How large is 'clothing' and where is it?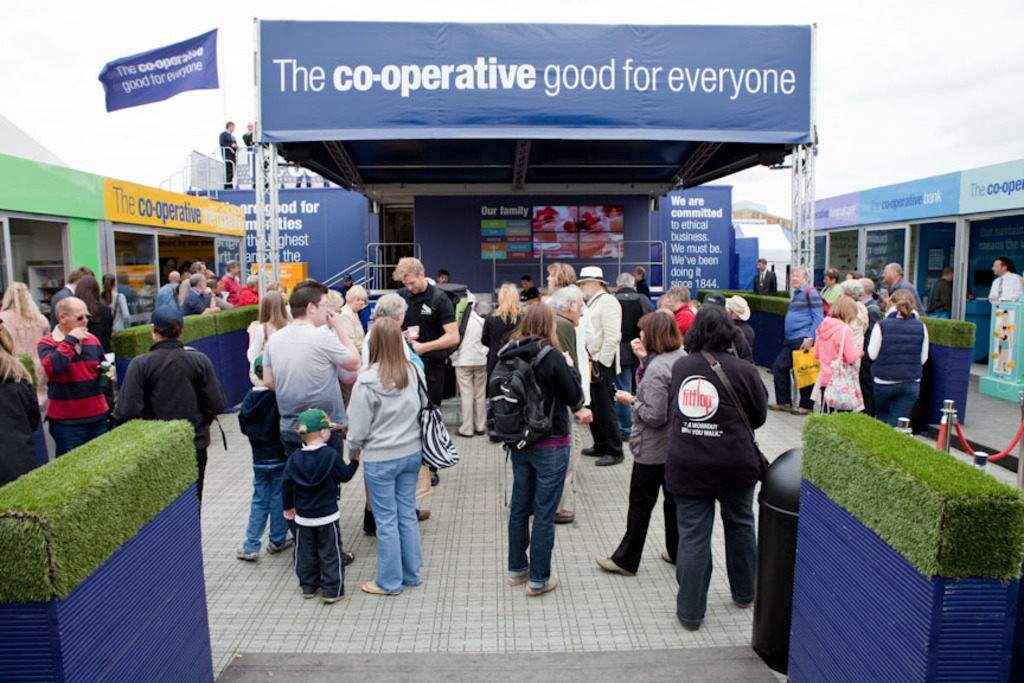
Bounding box: (left=450, top=305, right=493, bottom=439).
